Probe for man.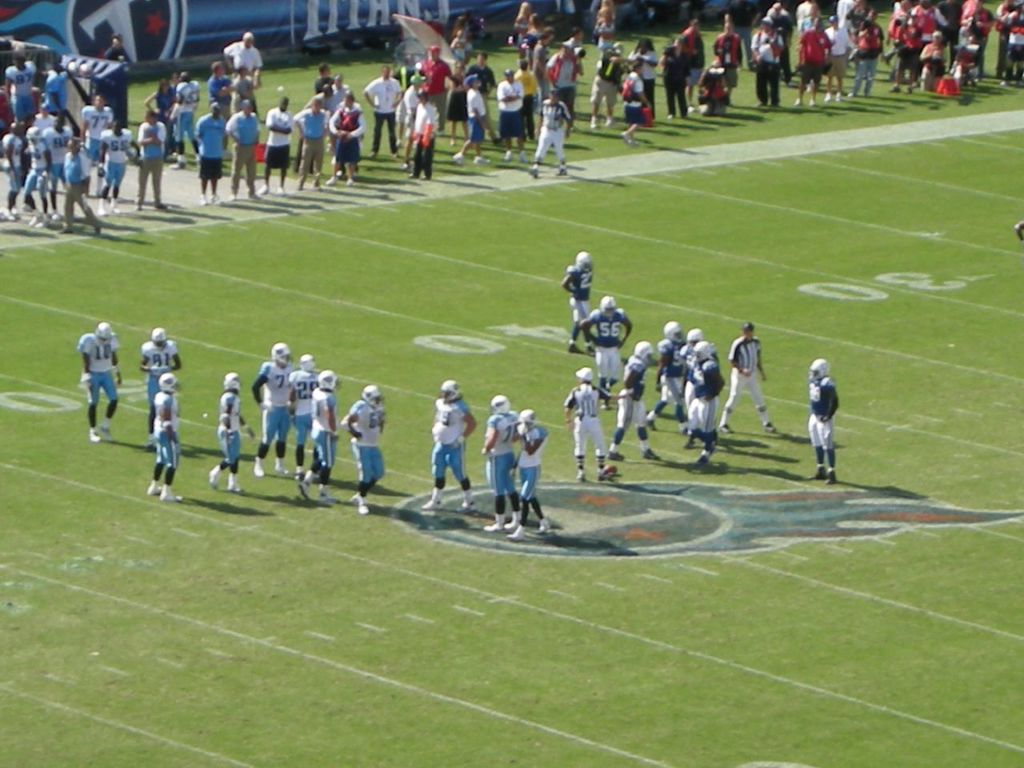
Probe result: [0, 49, 36, 126].
